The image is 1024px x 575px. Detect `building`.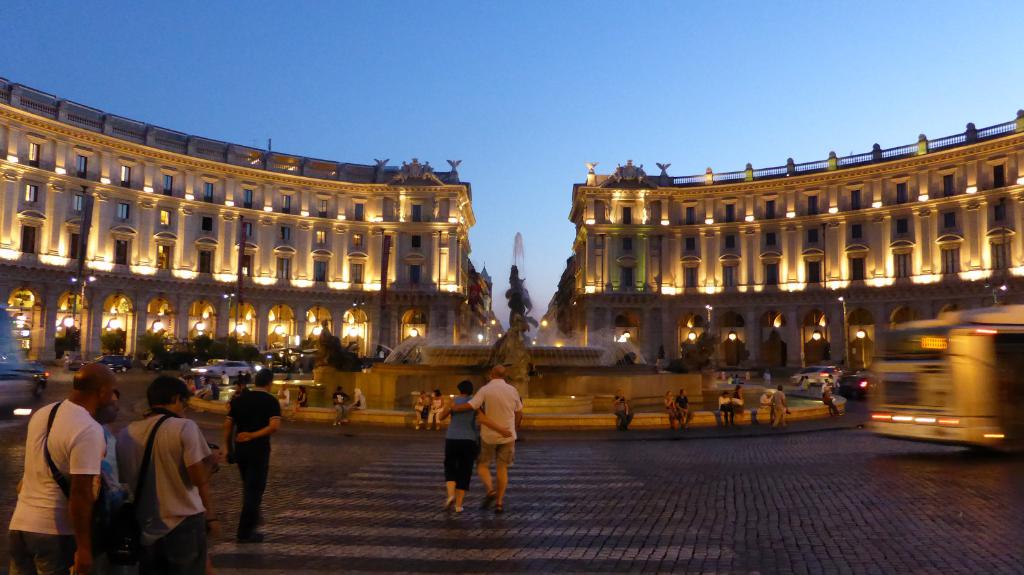
Detection: <region>0, 63, 520, 388</region>.
